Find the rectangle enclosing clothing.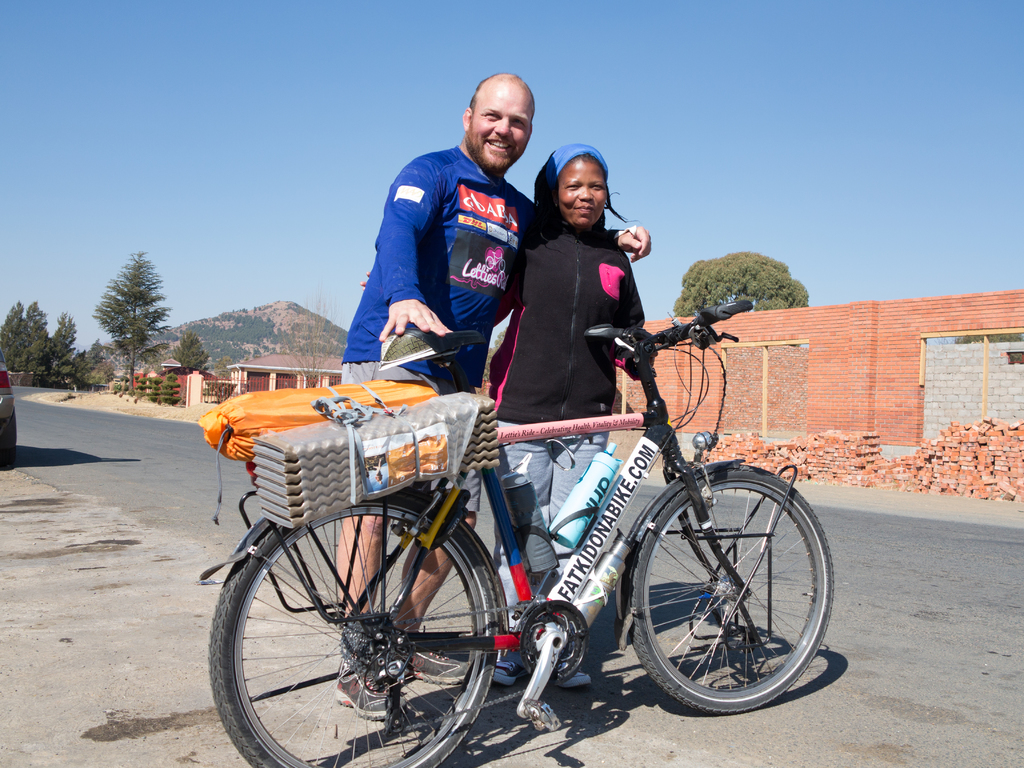
<box>484,210,648,569</box>.
